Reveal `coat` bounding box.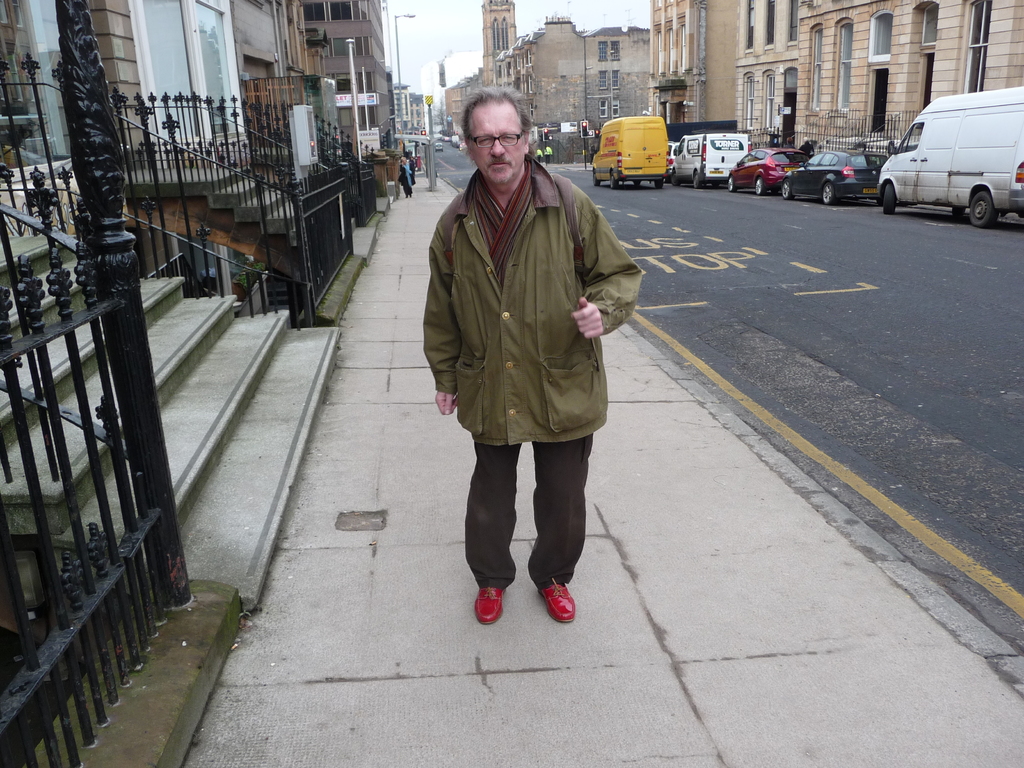
Revealed: box=[423, 118, 625, 464].
